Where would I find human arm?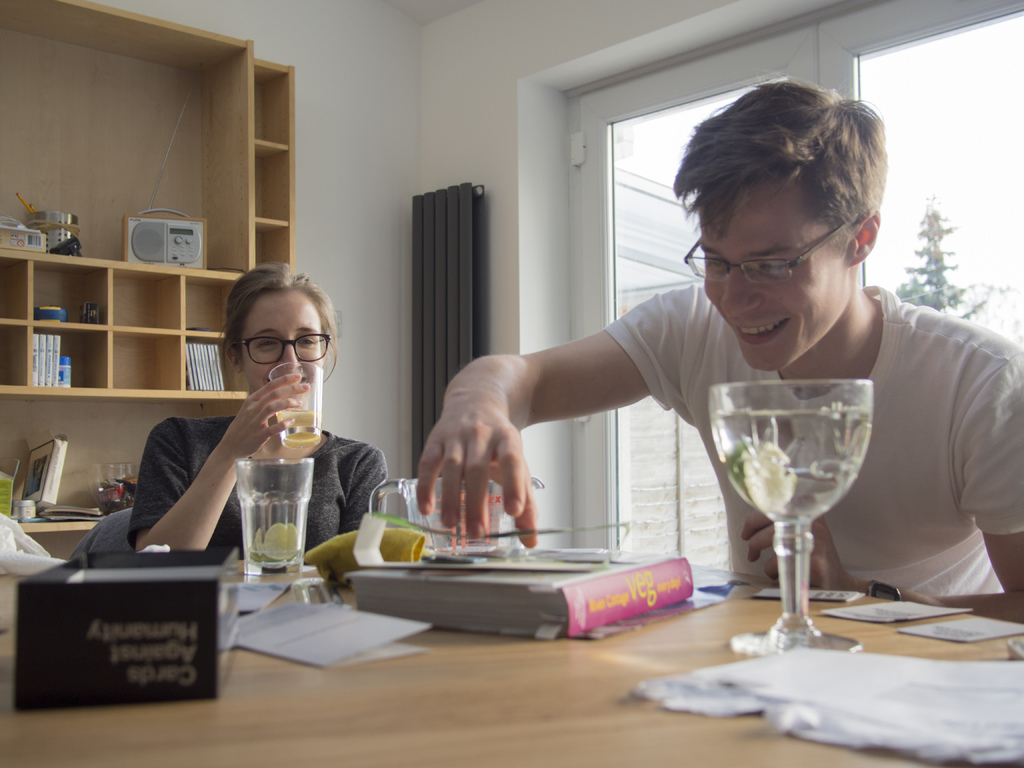
At pyautogui.locateOnScreen(351, 440, 391, 531).
